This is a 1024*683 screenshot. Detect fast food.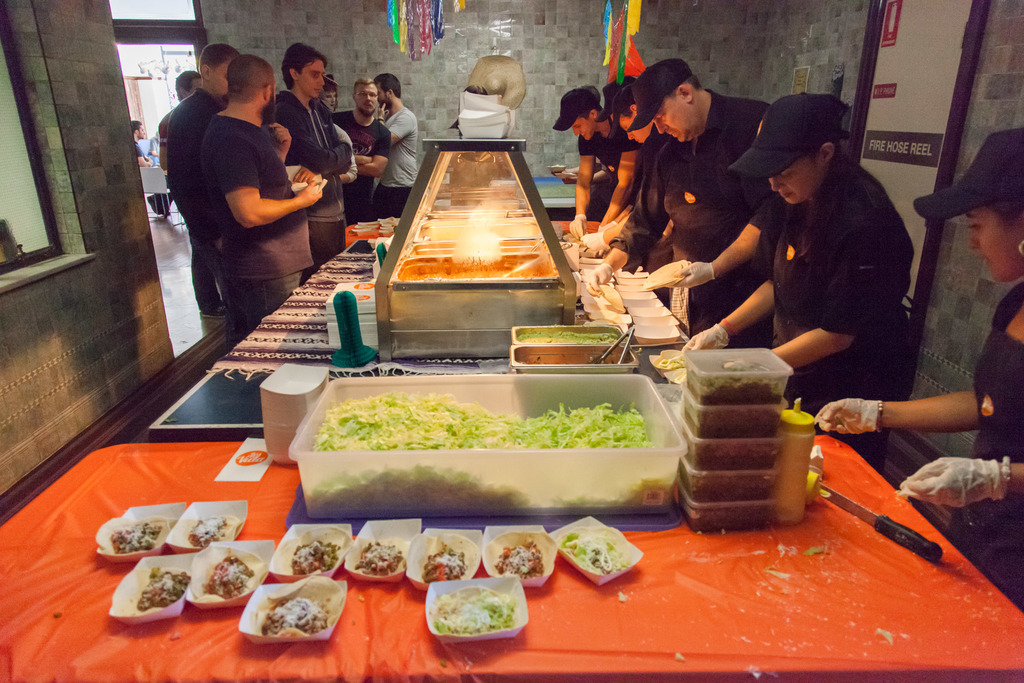
418 540 469 586.
